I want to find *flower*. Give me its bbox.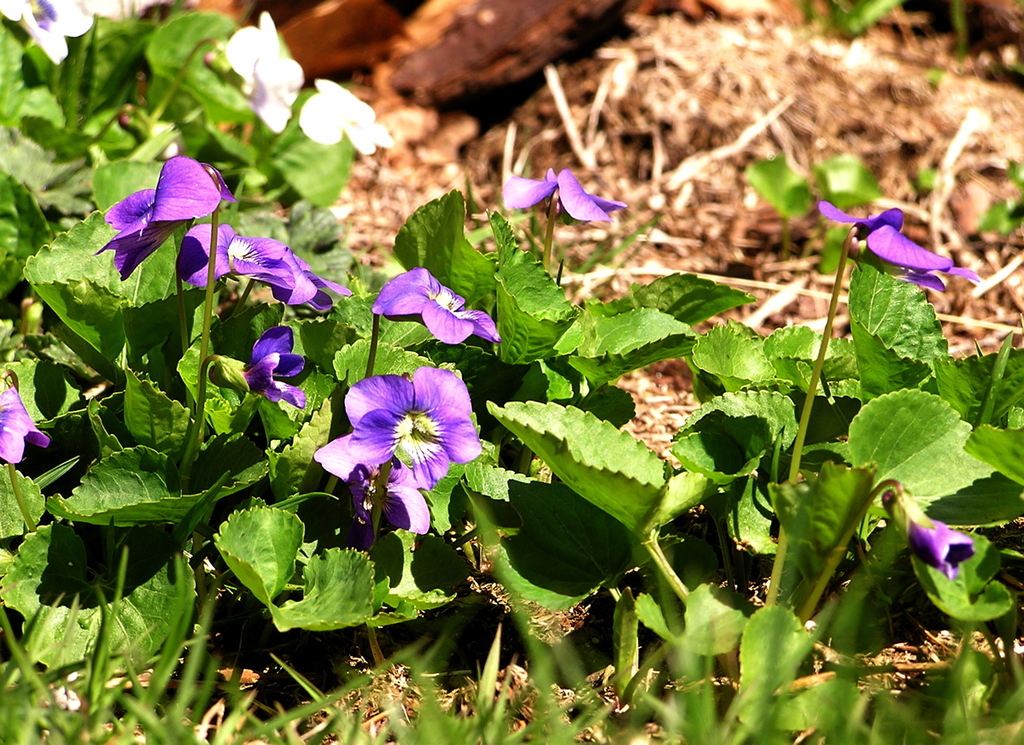
[243,324,317,409].
